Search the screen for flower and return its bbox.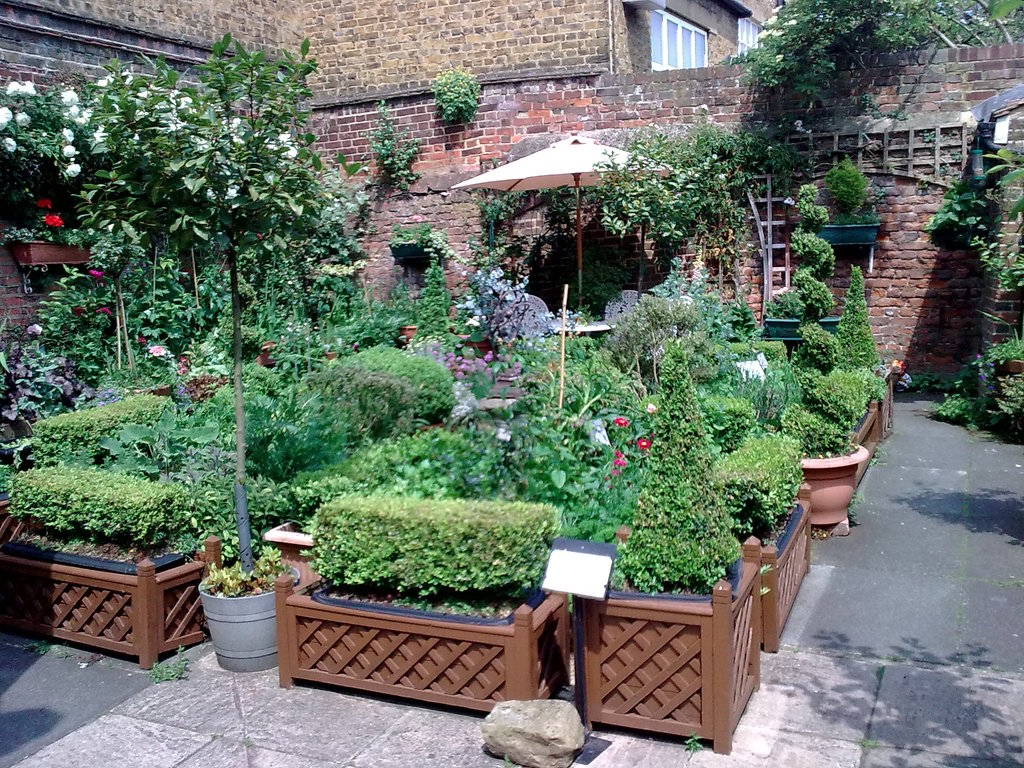
Found: bbox=(612, 417, 626, 431).
